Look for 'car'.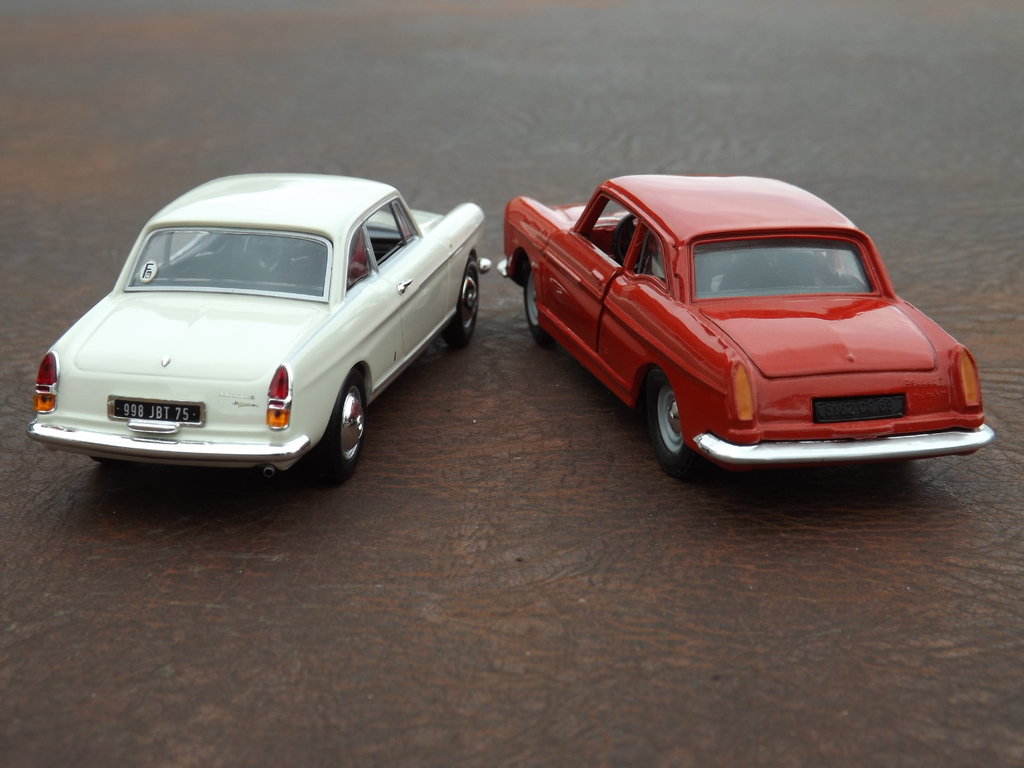
Found: 28,175,495,481.
